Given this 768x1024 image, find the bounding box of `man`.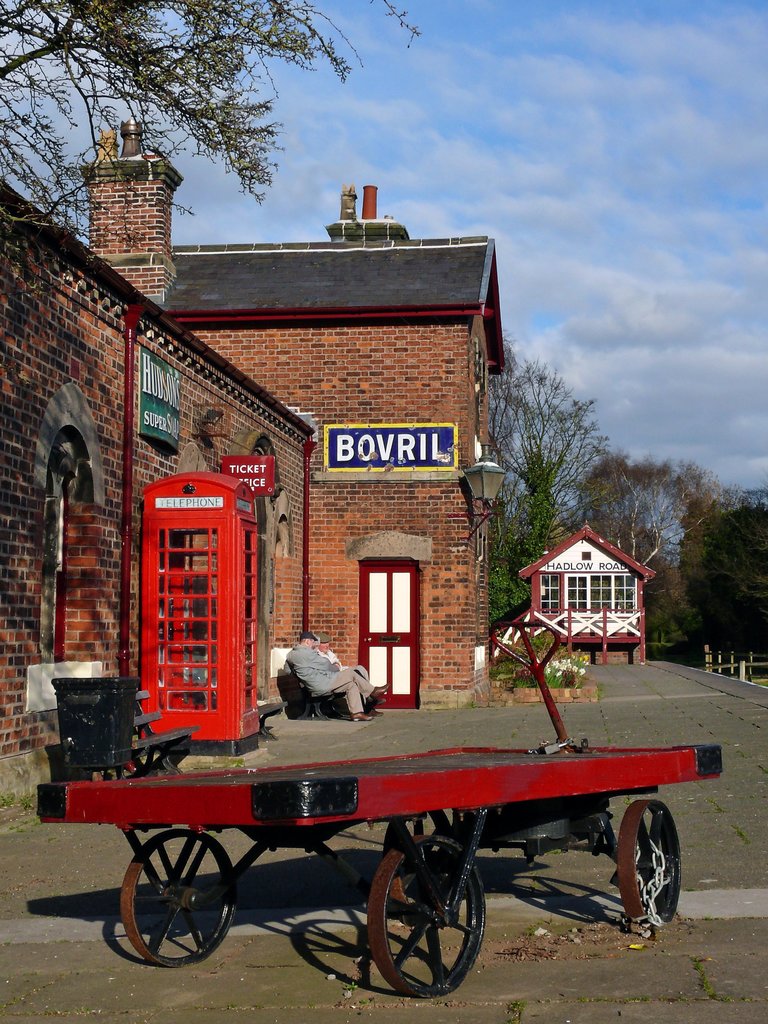
<box>315,637,375,711</box>.
